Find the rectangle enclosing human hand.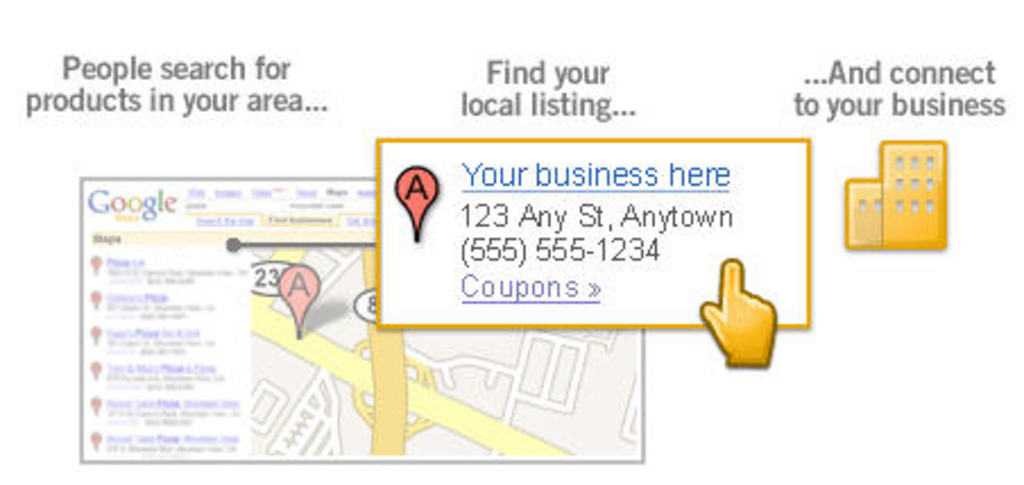
686,252,788,374.
